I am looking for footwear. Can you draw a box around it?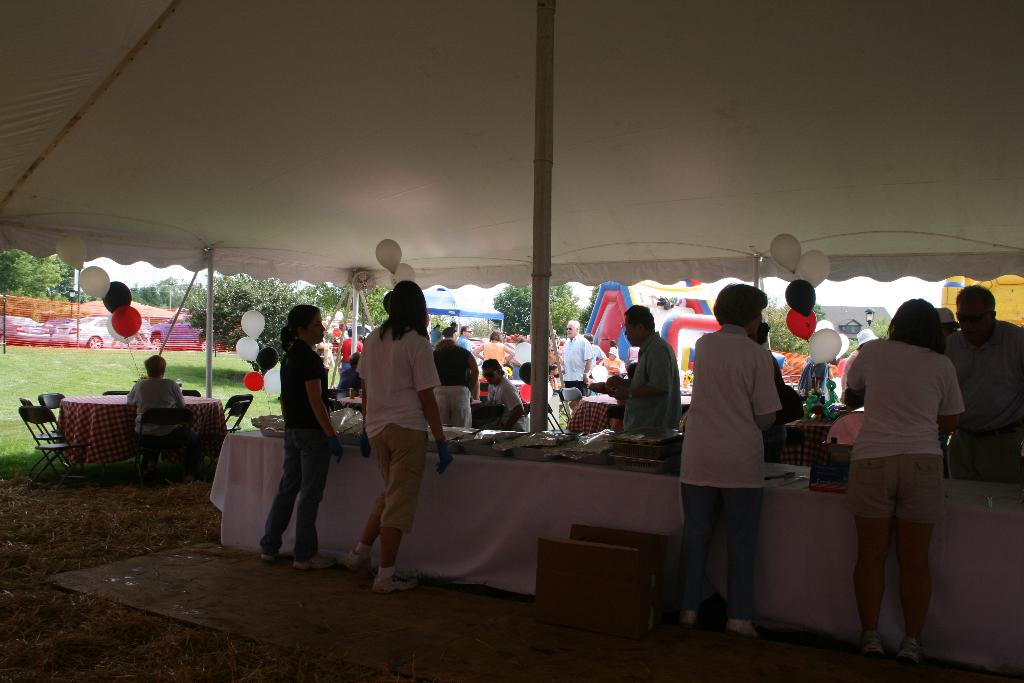
Sure, the bounding box is crop(292, 550, 339, 571).
